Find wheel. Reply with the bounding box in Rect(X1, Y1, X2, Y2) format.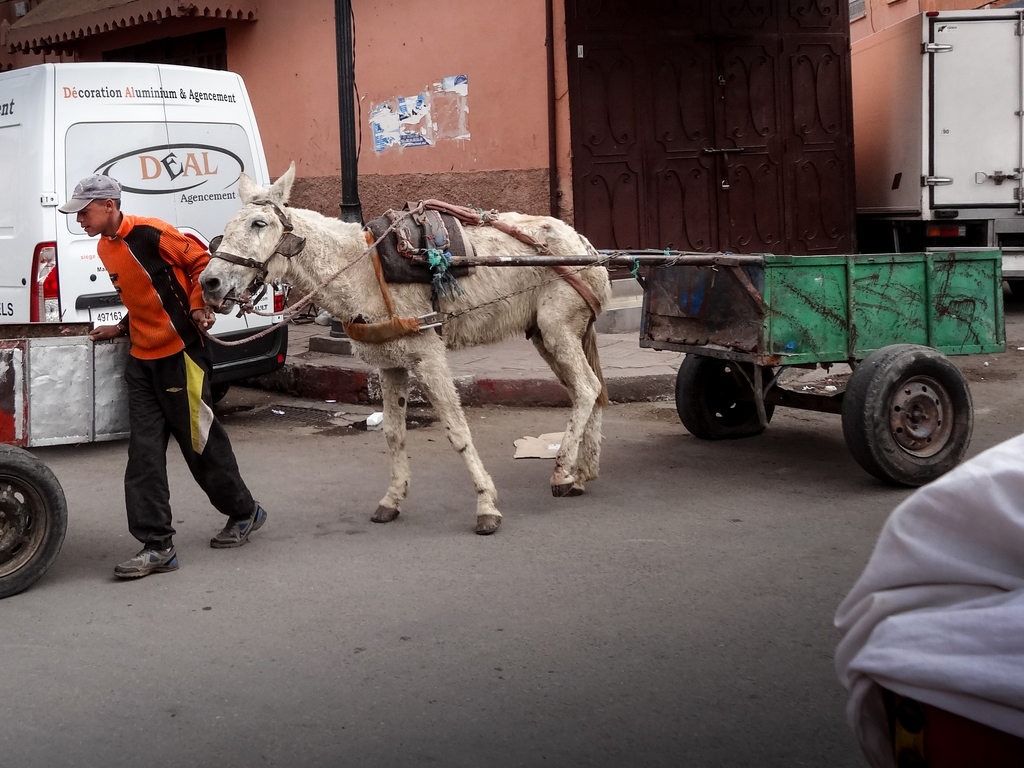
Rect(0, 444, 70, 597).
